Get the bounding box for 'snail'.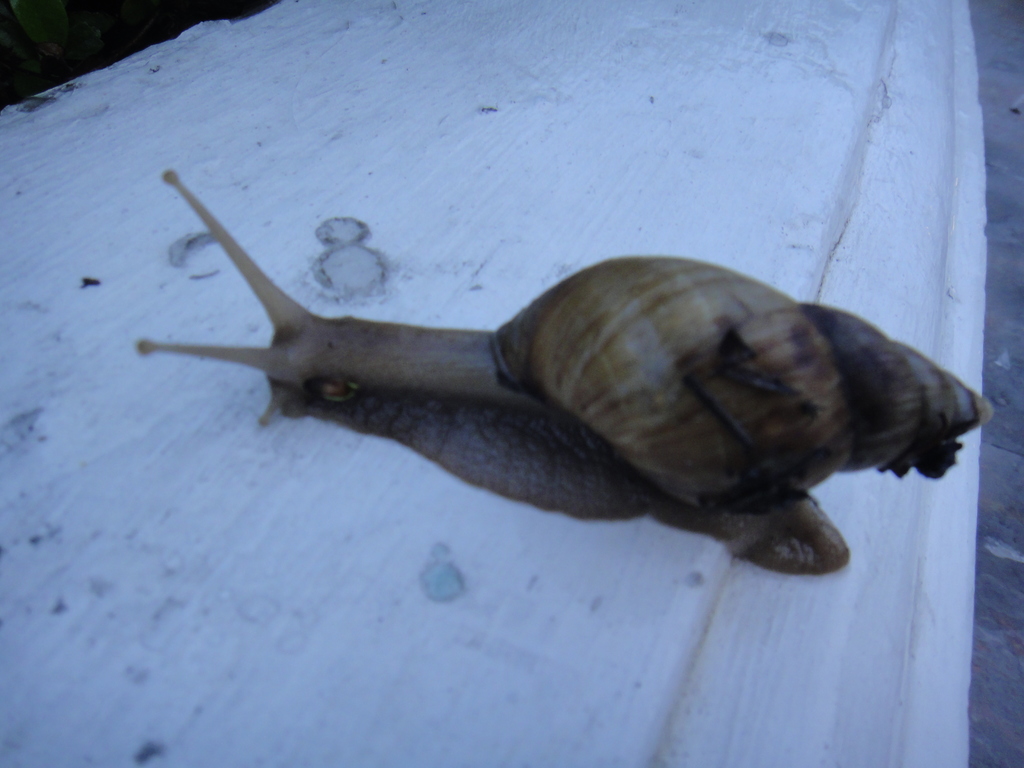
129/167/995/582.
